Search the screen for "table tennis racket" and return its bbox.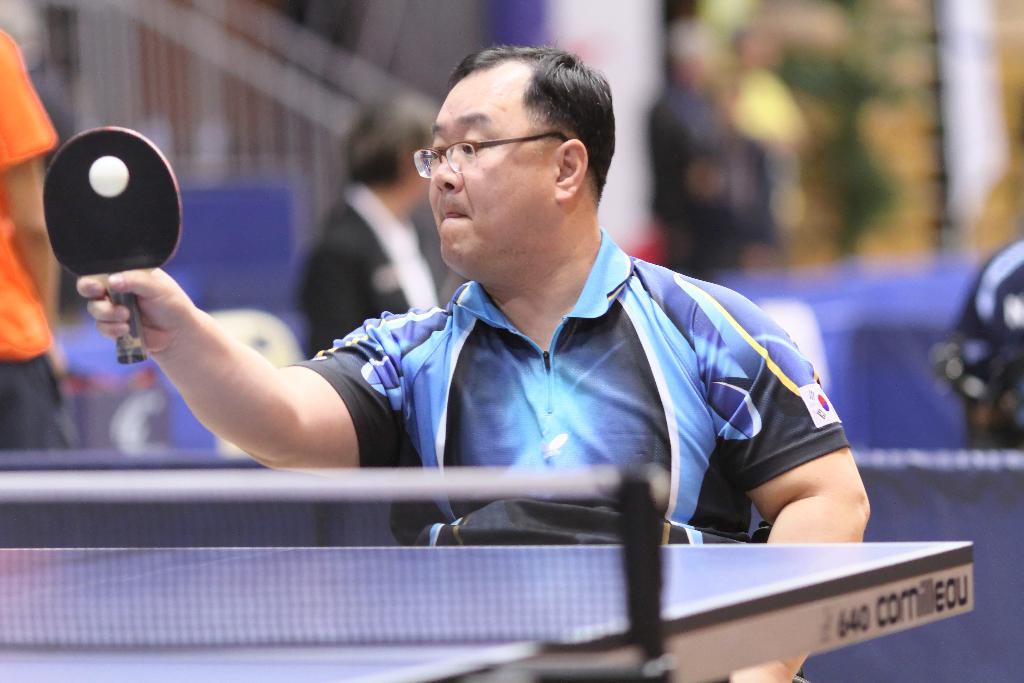
Found: 42/124/184/366.
